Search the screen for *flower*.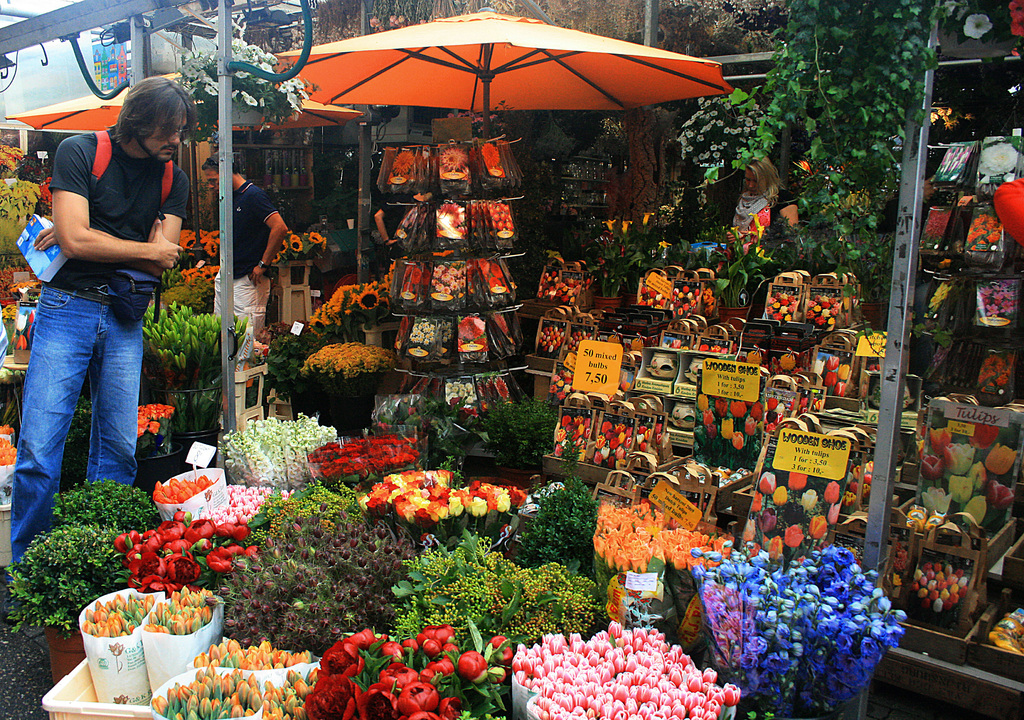
Found at select_region(815, 359, 824, 375).
